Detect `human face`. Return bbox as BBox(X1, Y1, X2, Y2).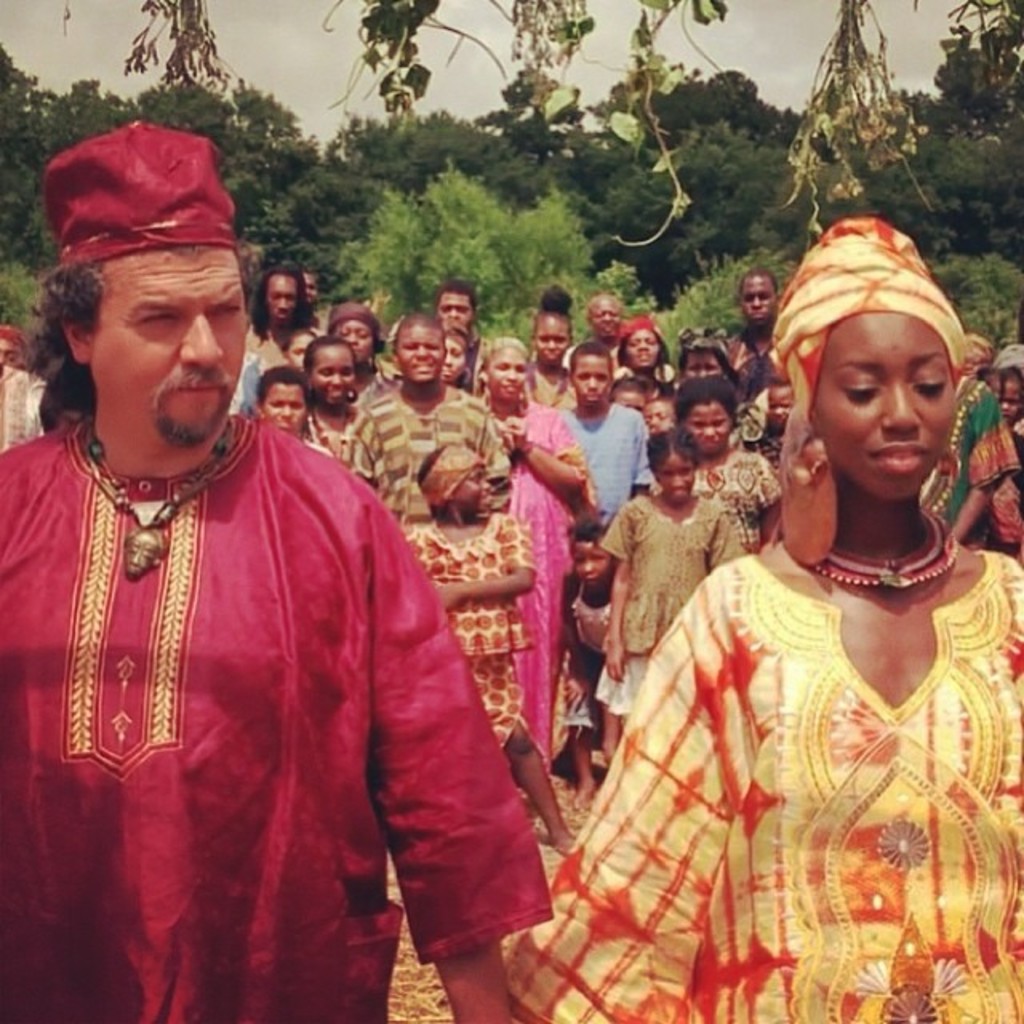
BBox(269, 270, 298, 320).
